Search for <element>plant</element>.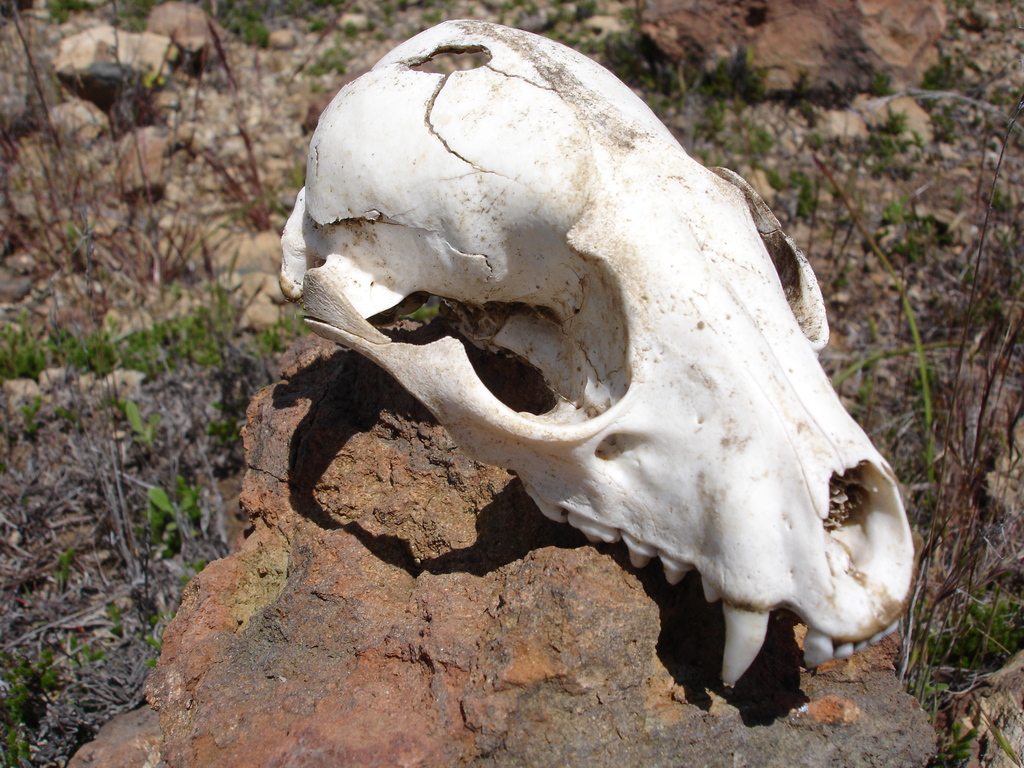
Found at rect(56, 550, 81, 591).
